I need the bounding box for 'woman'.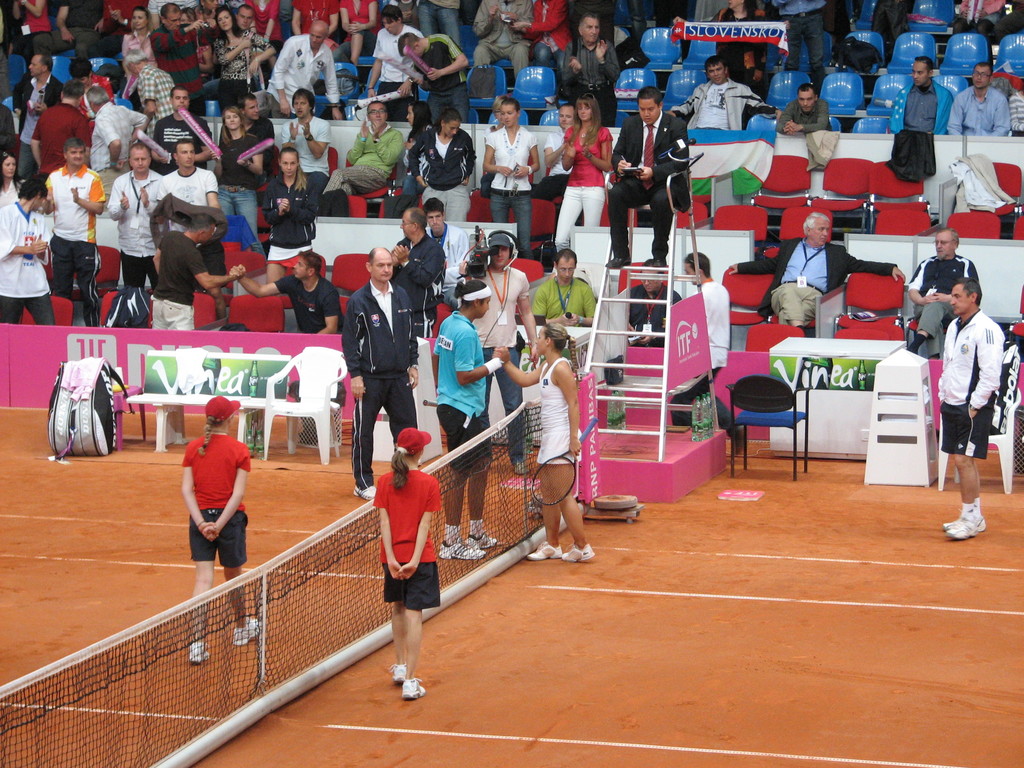
Here it is: crop(497, 326, 598, 559).
